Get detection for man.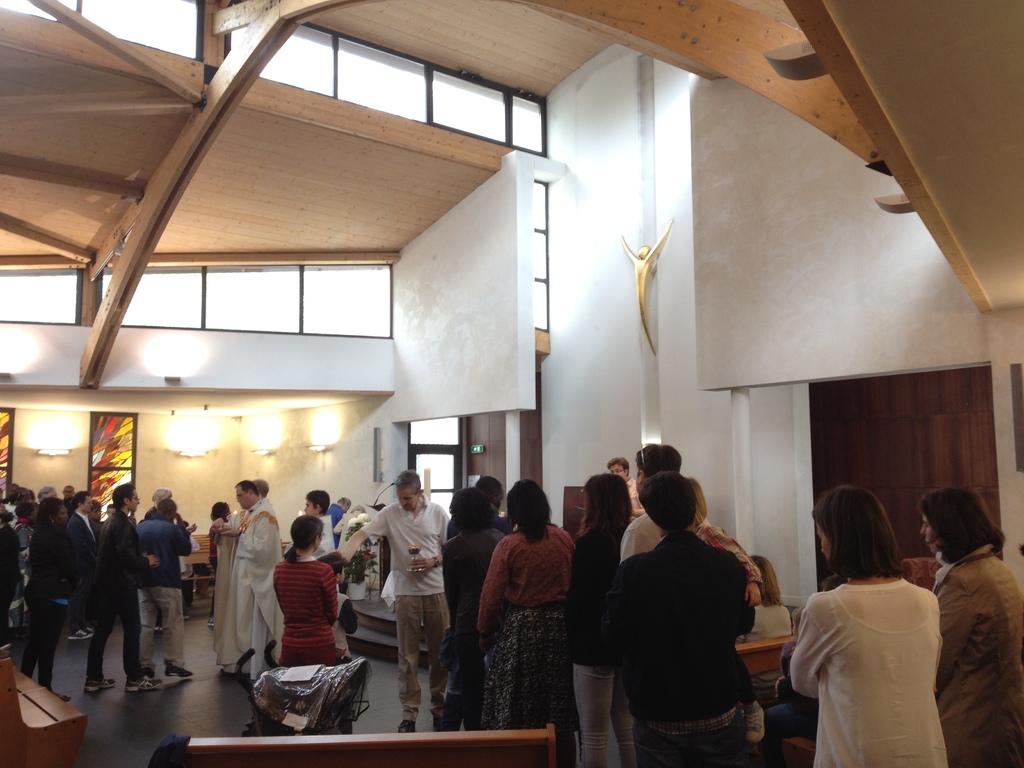
Detection: locate(604, 454, 643, 524).
